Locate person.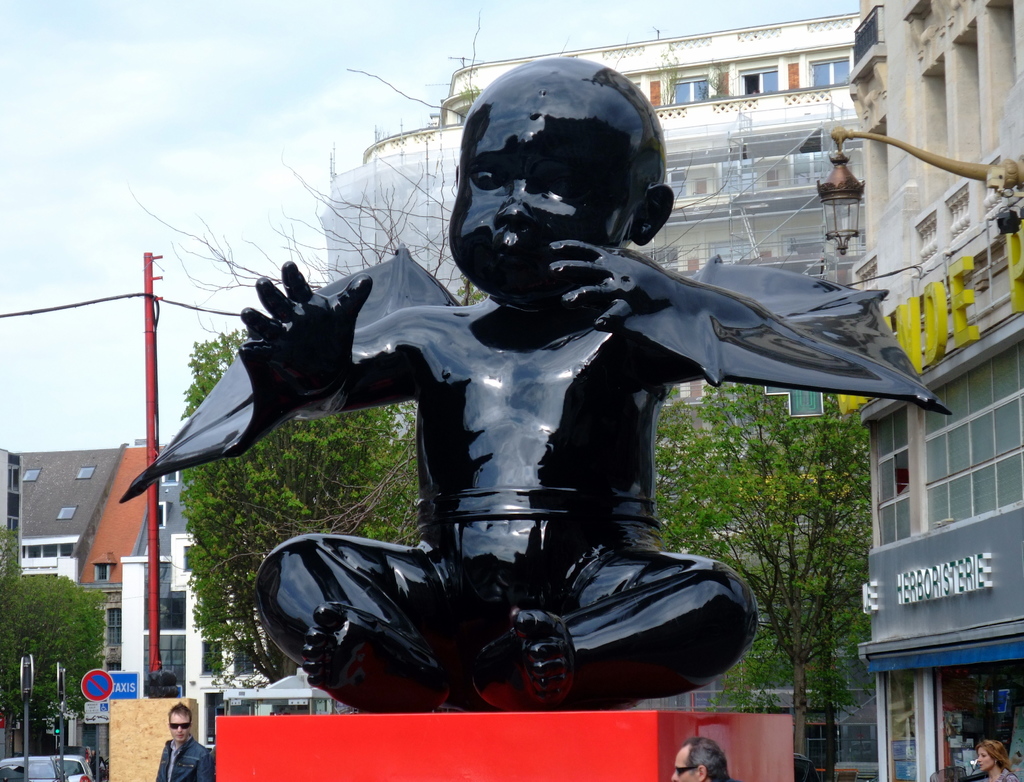
Bounding box: x1=236 y1=57 x2=755 y2=710.
